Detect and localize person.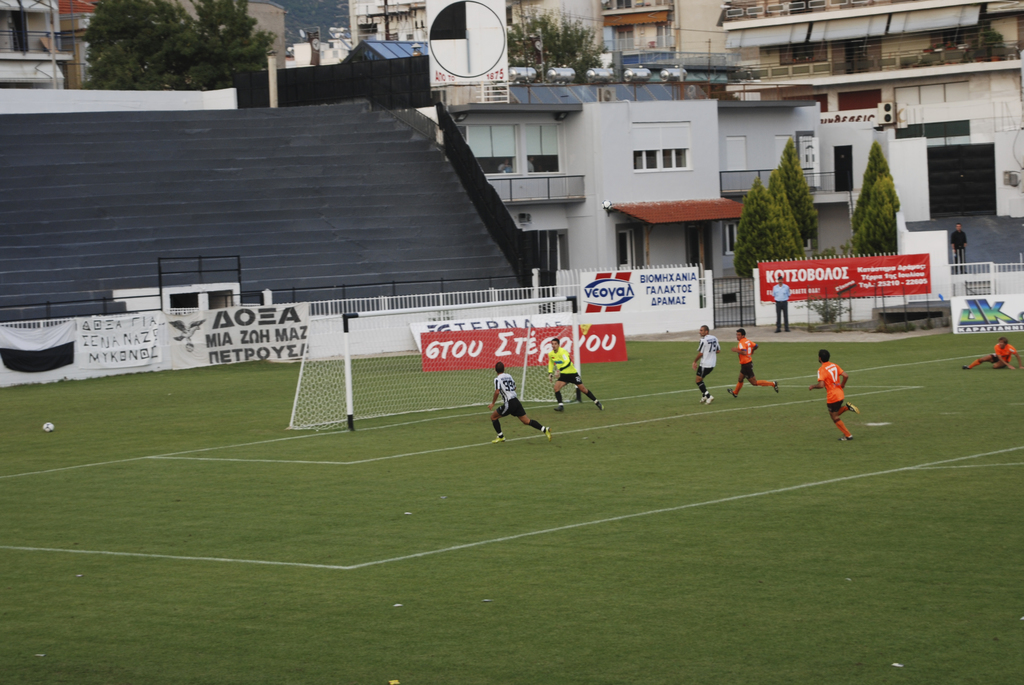
Localized at bbox=(726, 328, 778, 398).
